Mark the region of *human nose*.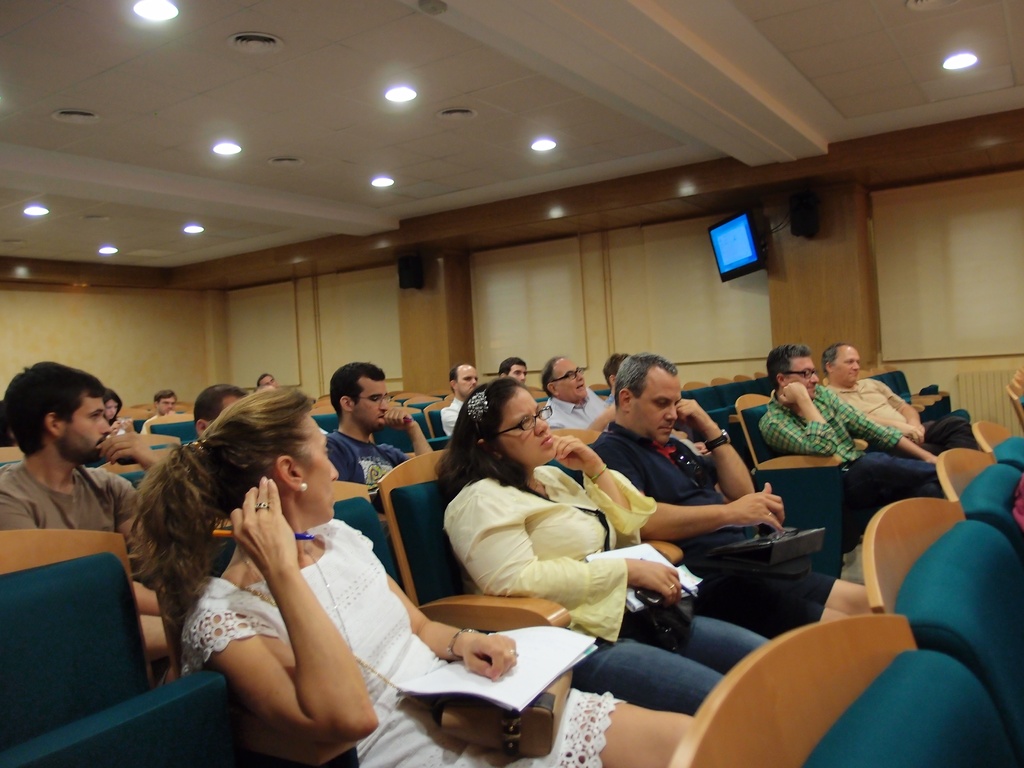
Region: [x1=534, y1=419, x2=548, y2=440].
